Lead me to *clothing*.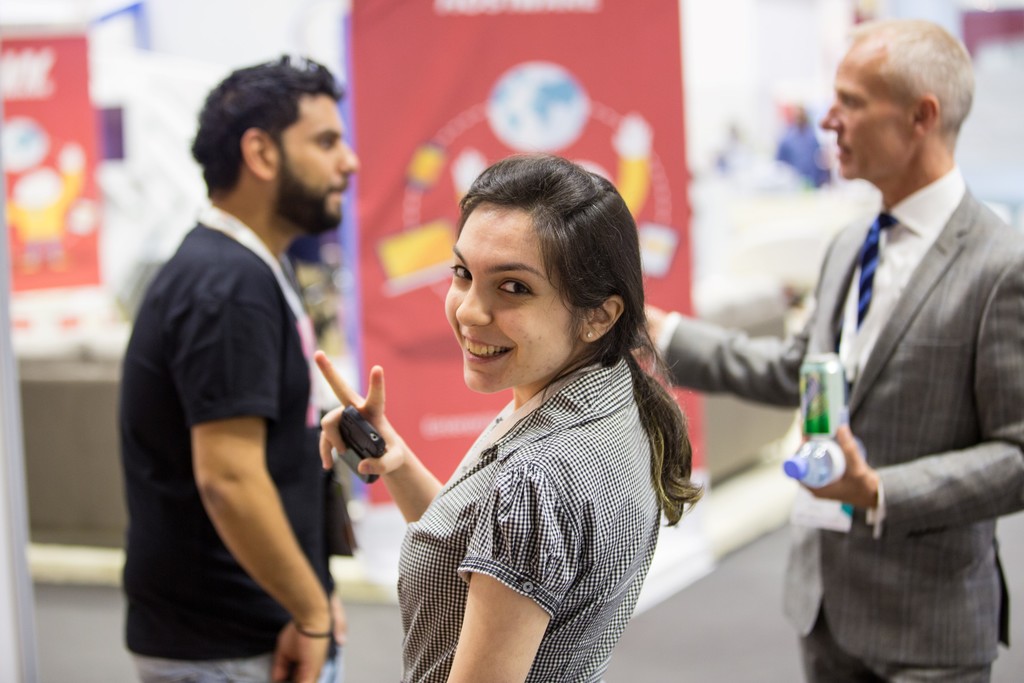
Lead to BBox(120, 220, 341, 682).
